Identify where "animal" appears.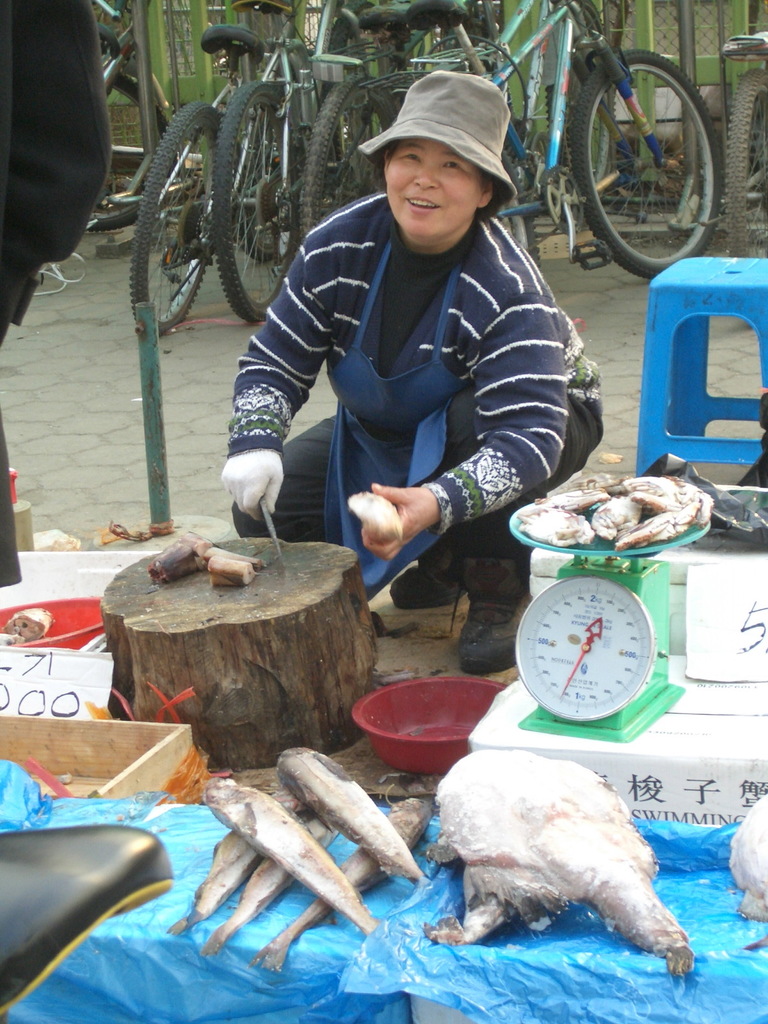
Appears at region(269, 742, 429, 889).
